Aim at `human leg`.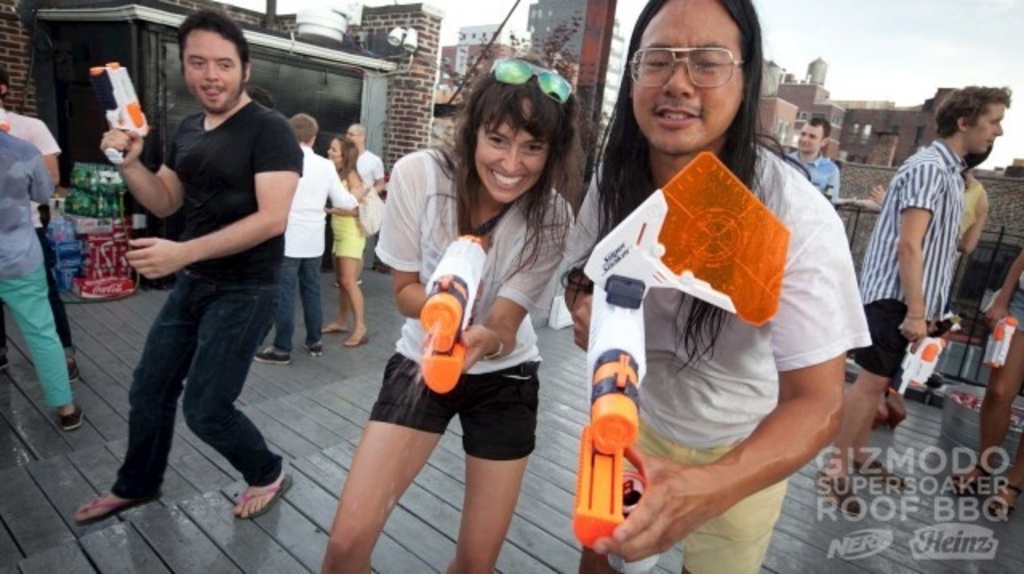
Aimed at pyautogui.locateOnScreen(320, 344, 453, 572).
